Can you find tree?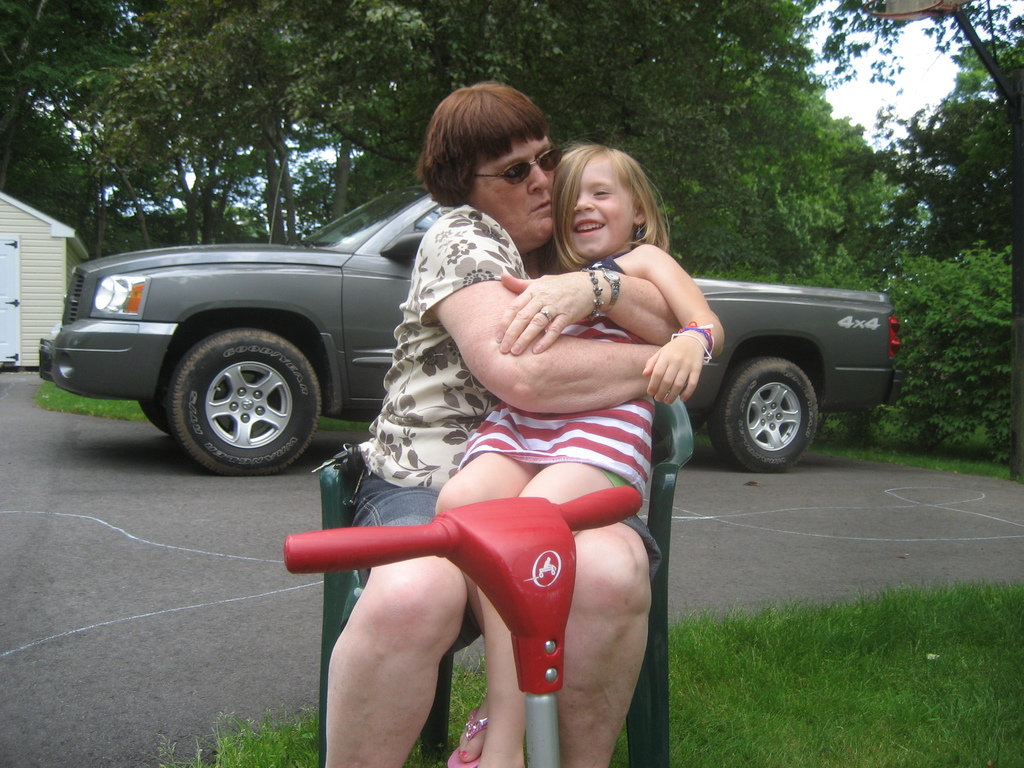
Yes, bounding box: <region>872, 230, 1023, 441</region>.
